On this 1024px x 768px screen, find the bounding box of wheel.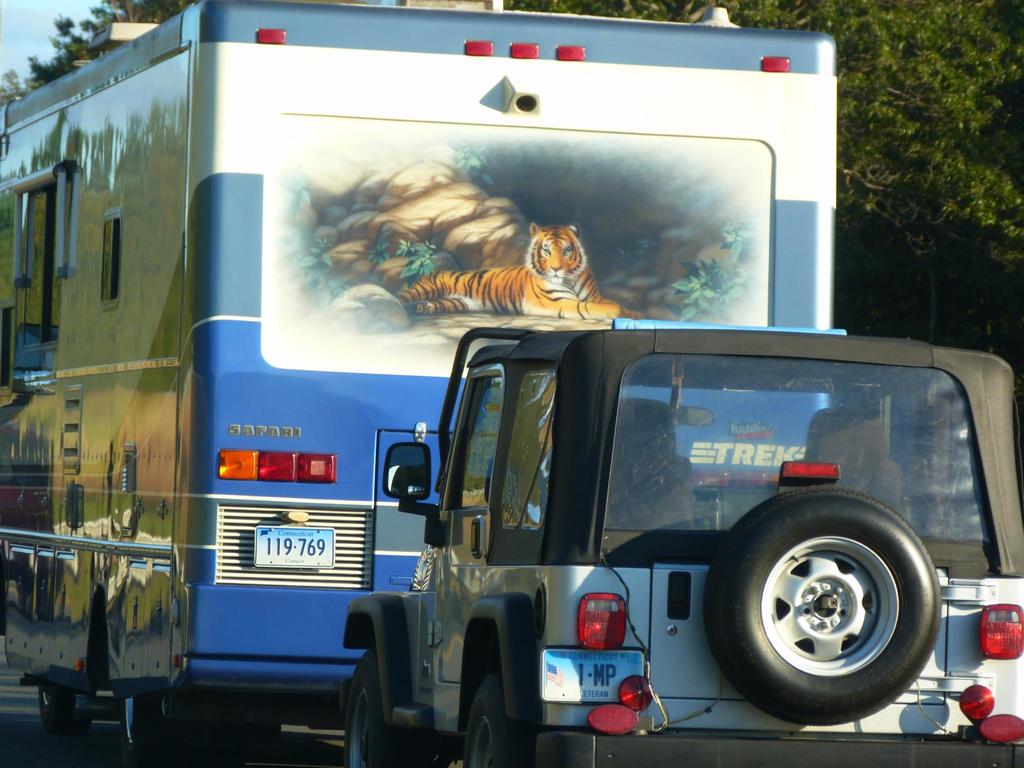
Bounding box: crop(120, 691, 166, 766).
